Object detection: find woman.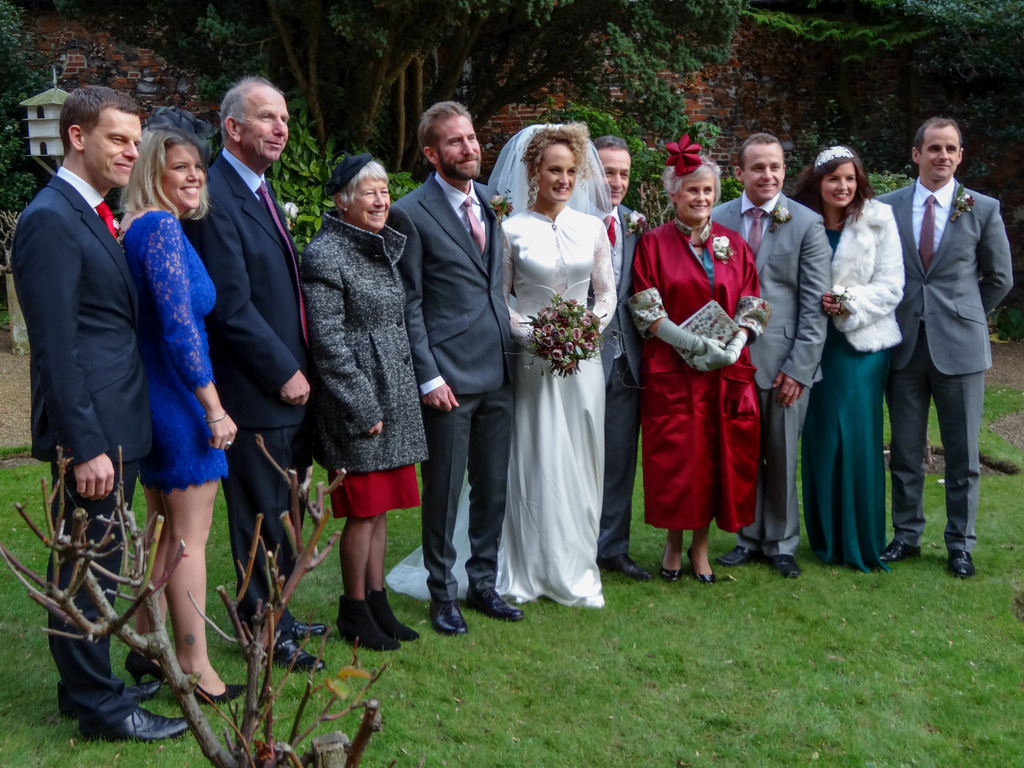
region(299, 159, 428, 653).
